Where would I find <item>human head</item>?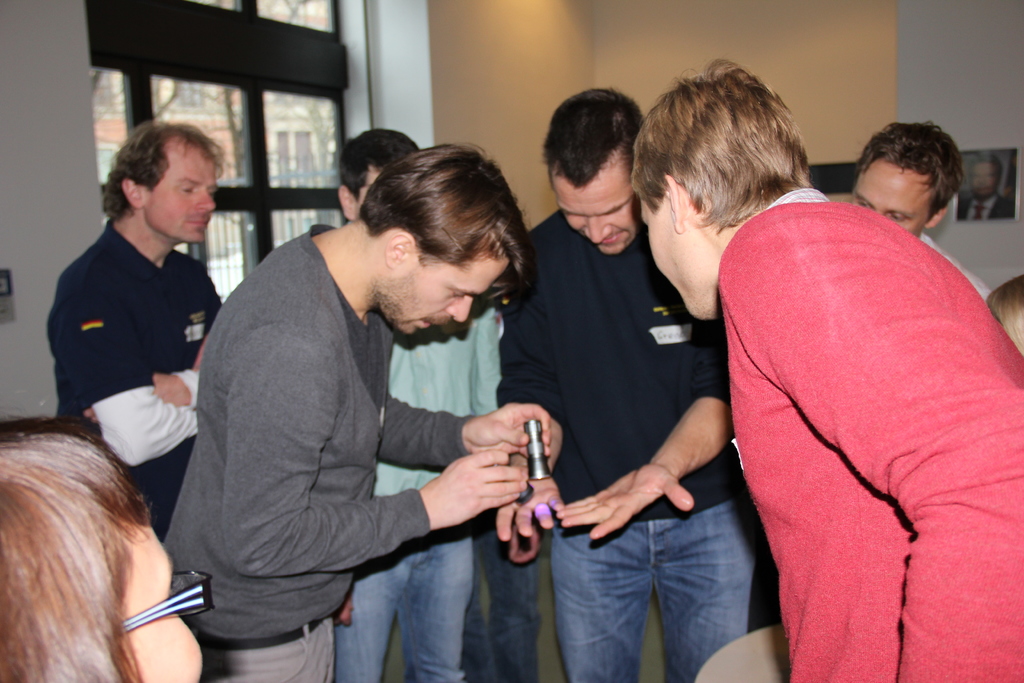
At l=362, t=138, r=509, b=336.
